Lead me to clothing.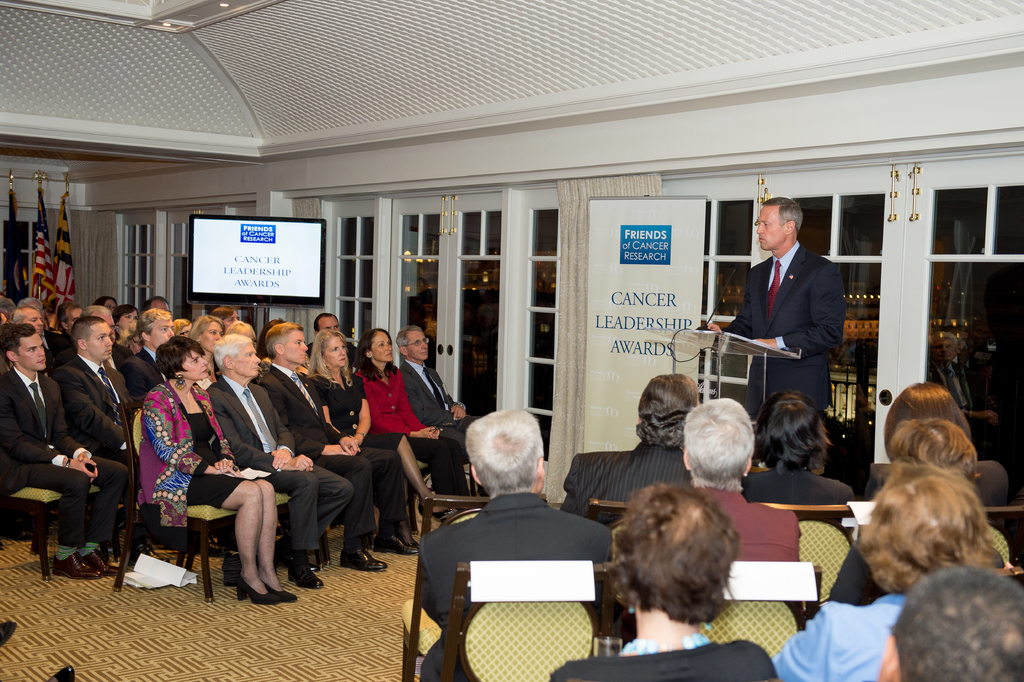
Lead to (861, 463, 1014, 506).
